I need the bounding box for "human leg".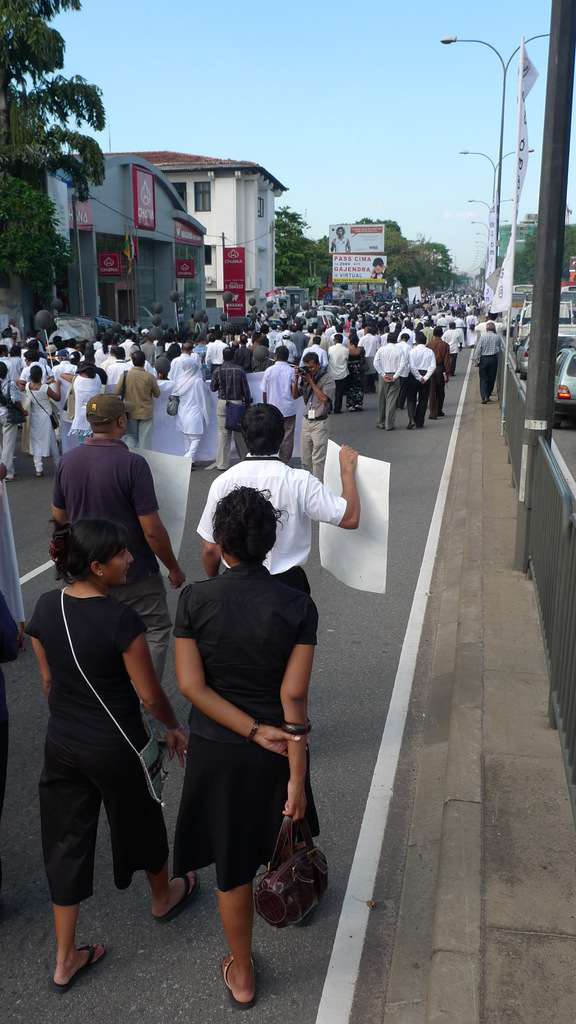
Here it is: box=[489, 359, 497, 389].
